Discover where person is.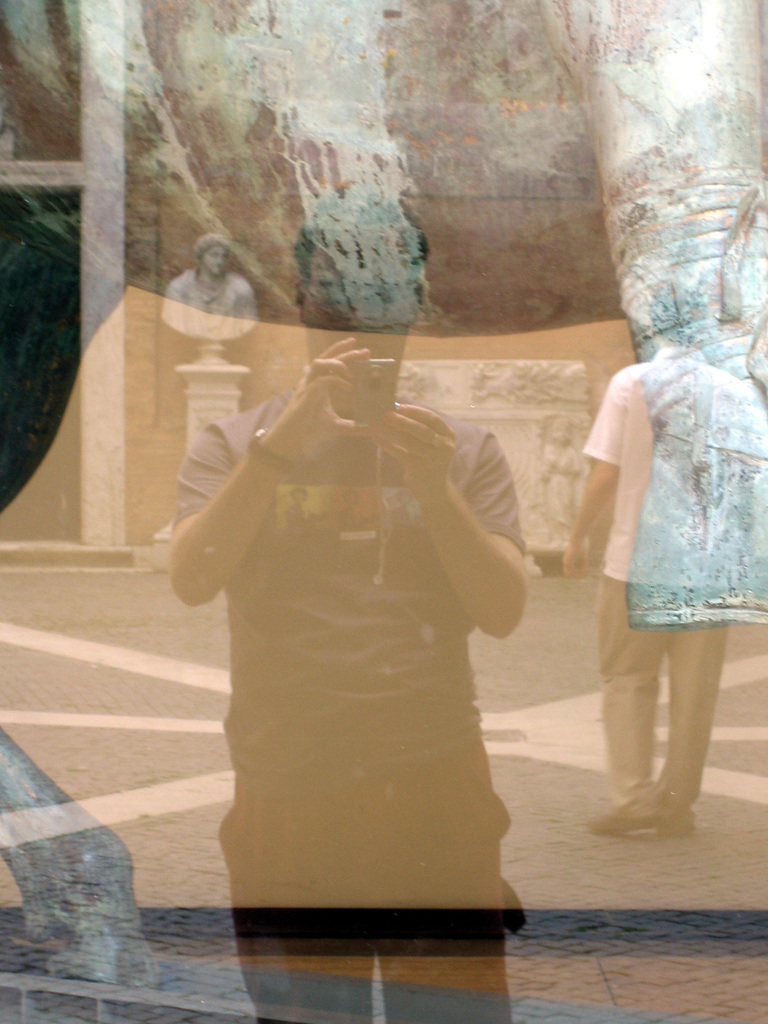
Discovered at (156, 168, 527, 1023).
